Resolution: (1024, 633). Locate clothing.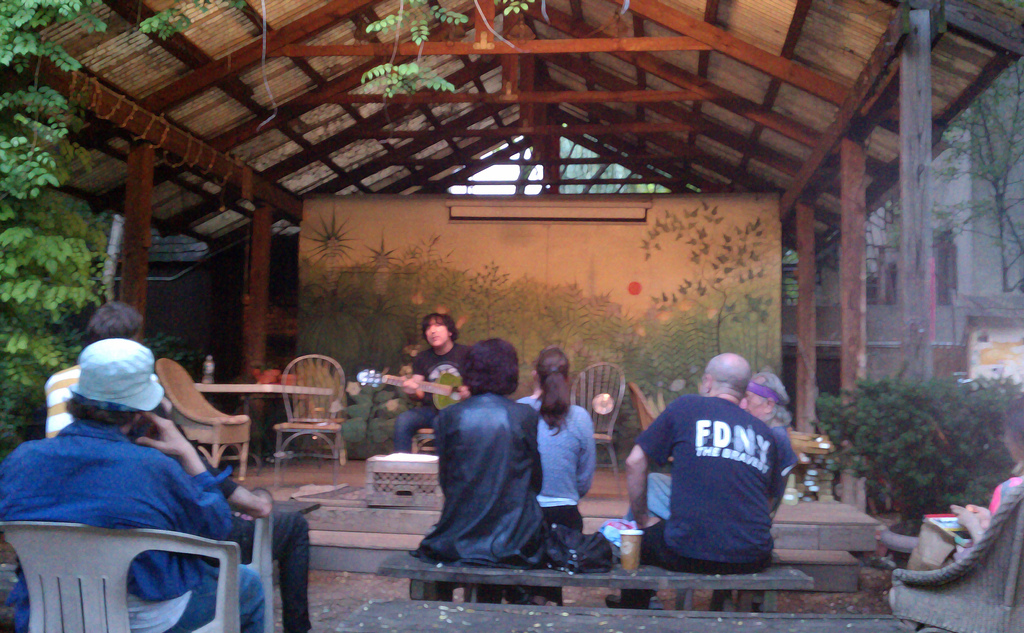
<box>126,406,307,631</box>.
